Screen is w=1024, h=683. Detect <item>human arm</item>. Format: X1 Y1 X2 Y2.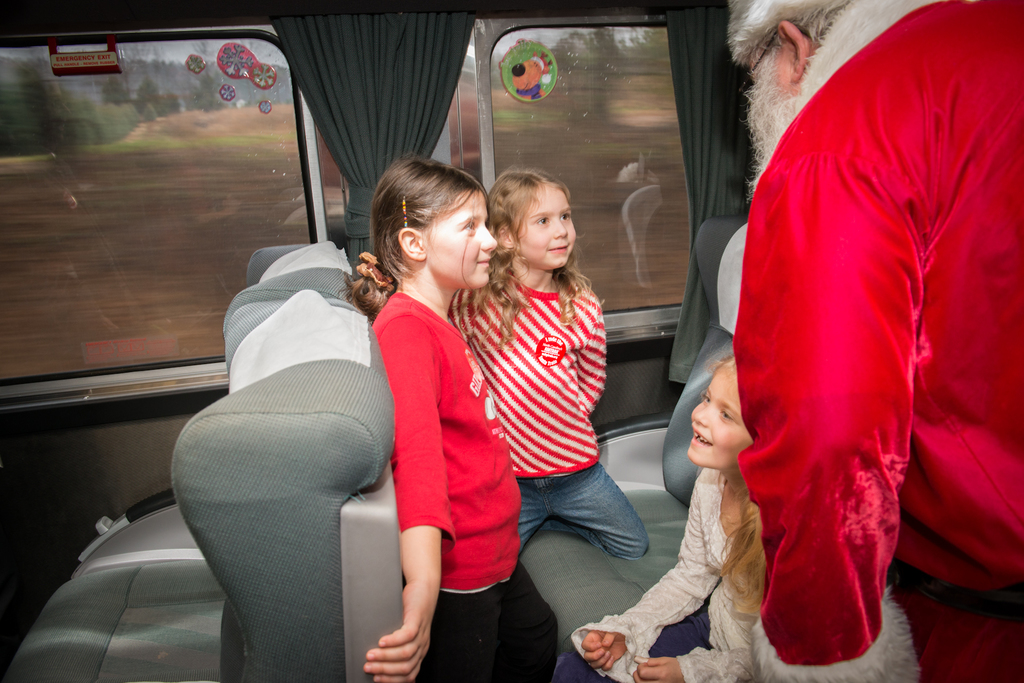
577 283 610 419.
